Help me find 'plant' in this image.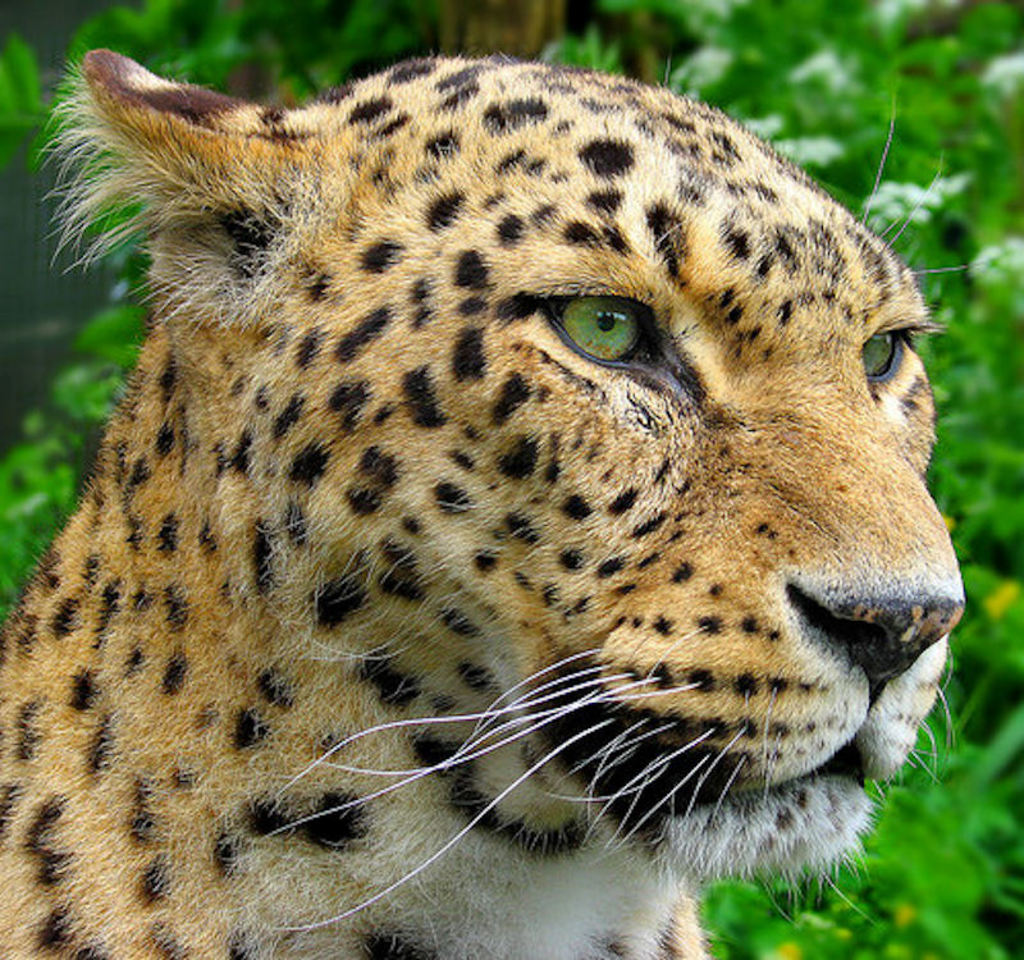
Found it: rect(0, 0, 1023, 959).
